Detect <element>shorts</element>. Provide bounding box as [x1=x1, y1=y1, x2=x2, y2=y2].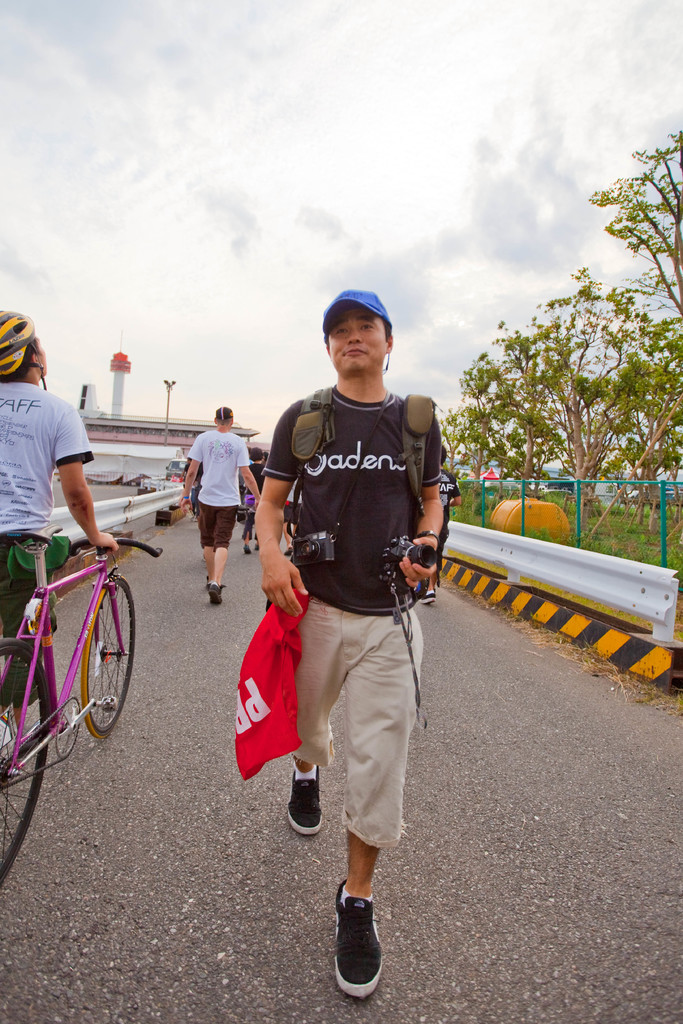
[x1=202, y1=501, x2=241, y2=547].
